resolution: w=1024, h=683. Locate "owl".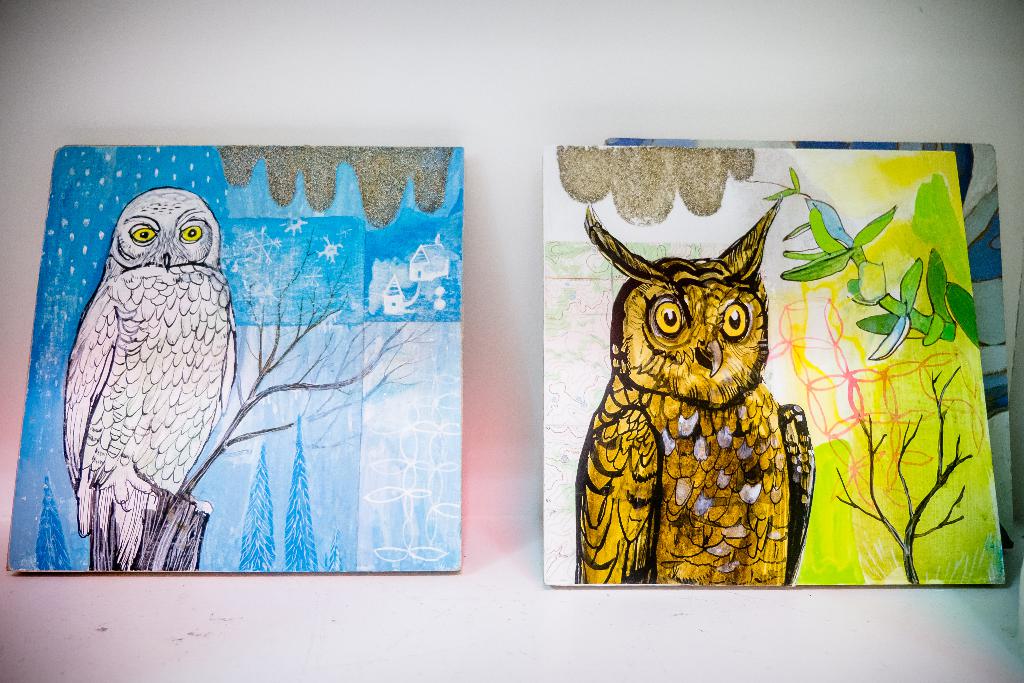
l=572, t=194, r=819, b=586.
